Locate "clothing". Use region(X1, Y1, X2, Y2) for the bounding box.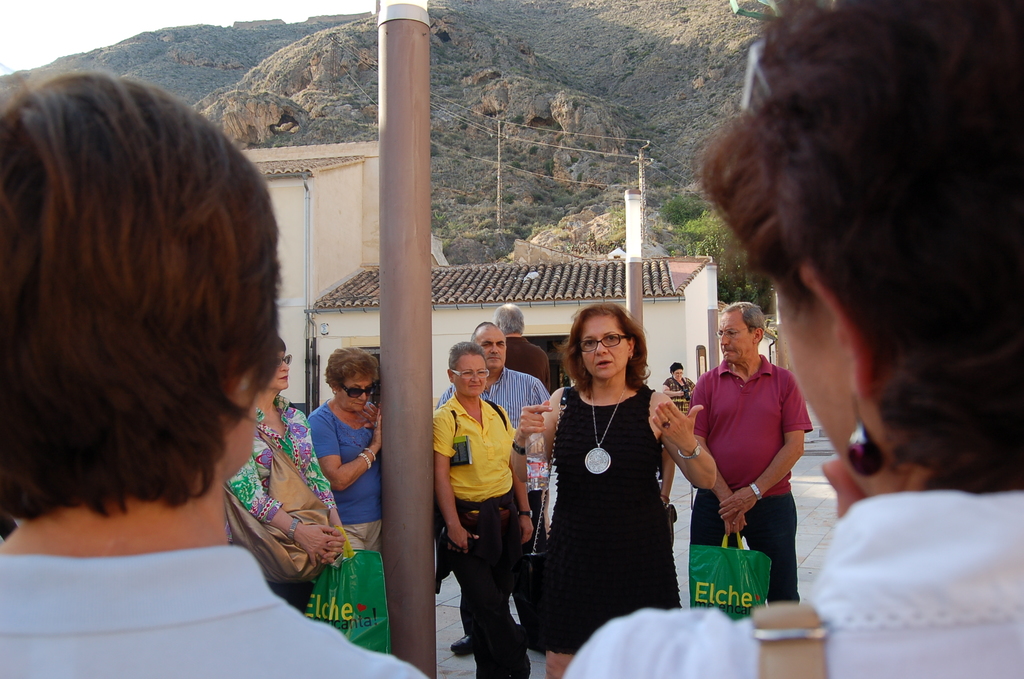
region(561, 489, 1023, 678).
